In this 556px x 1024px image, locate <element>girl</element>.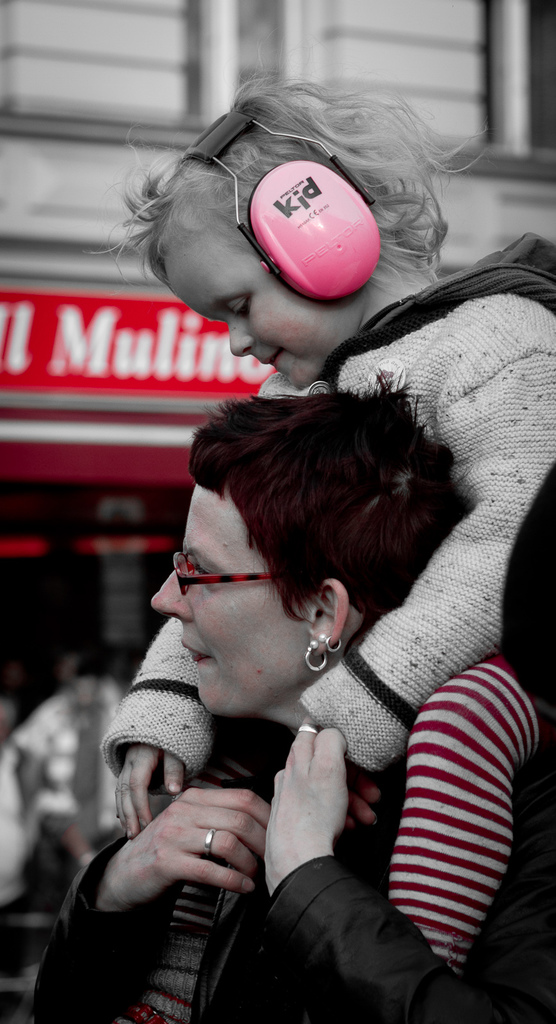
Bounding box: <bbox>86, 52, 552, 969</bbox>.
